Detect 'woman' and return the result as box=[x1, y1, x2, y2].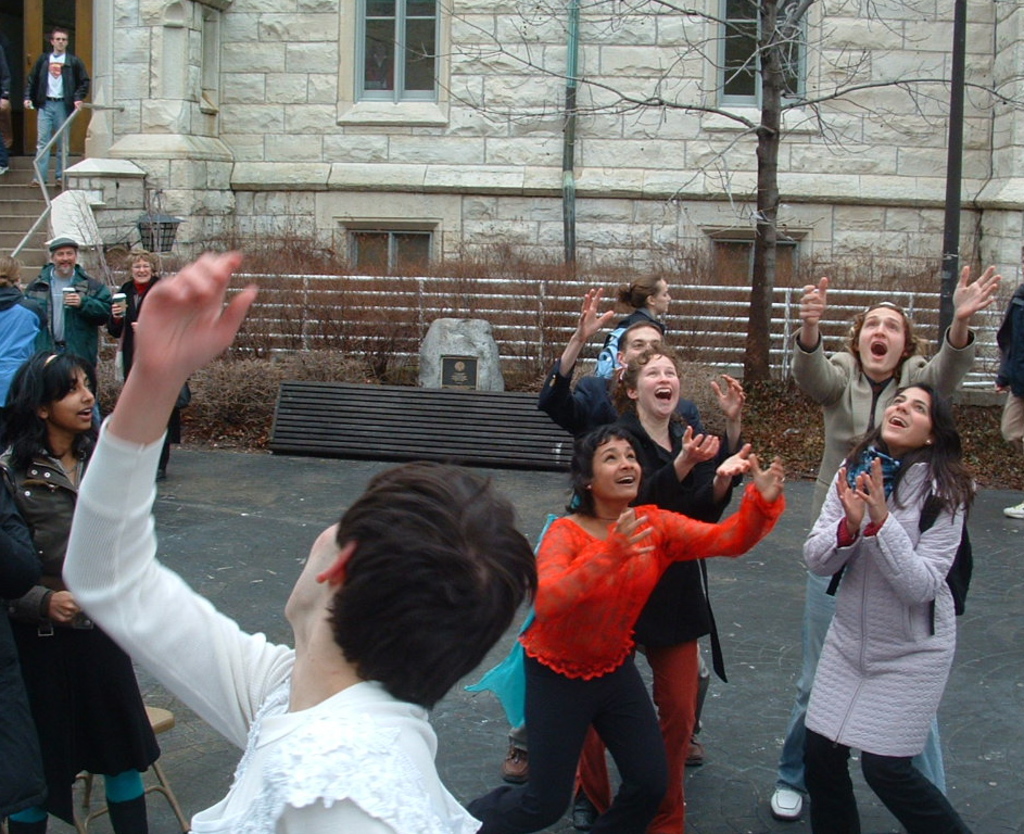
box=[591, 275, 679, 383].
